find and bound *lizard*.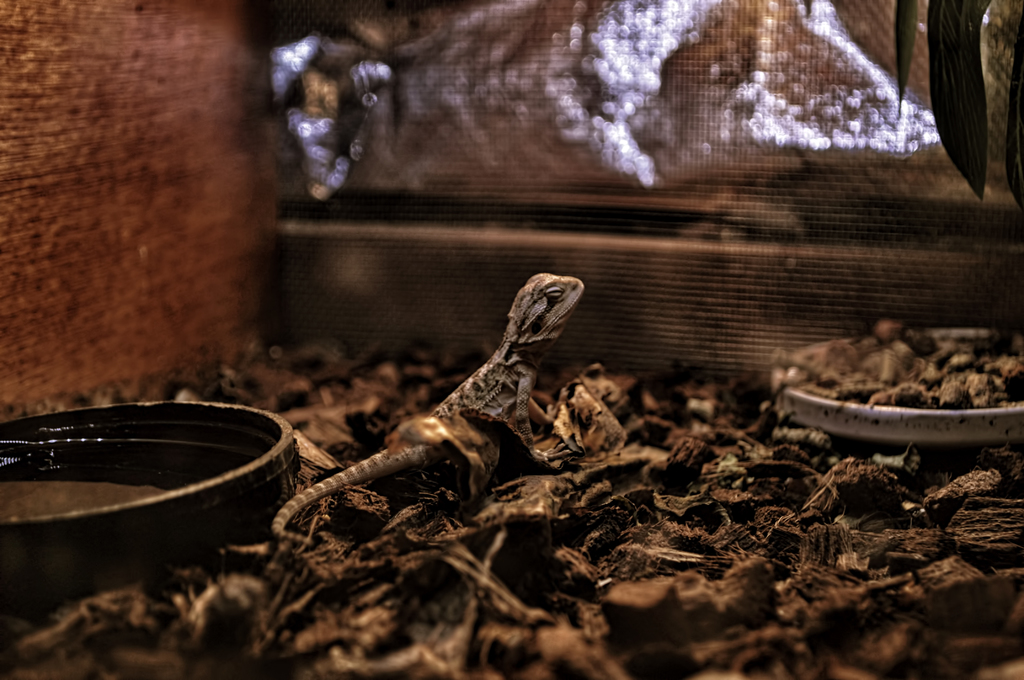
Bound: rect(269, 268, 586, 542).
